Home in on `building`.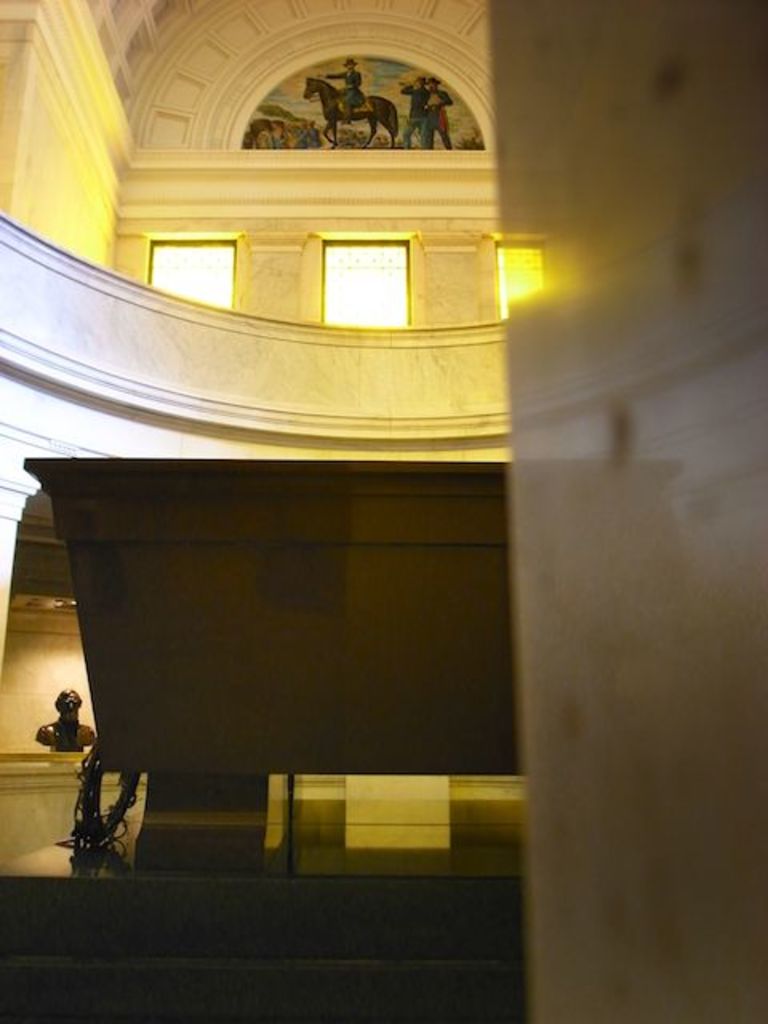
Homed in at 0,0,766,1022.
